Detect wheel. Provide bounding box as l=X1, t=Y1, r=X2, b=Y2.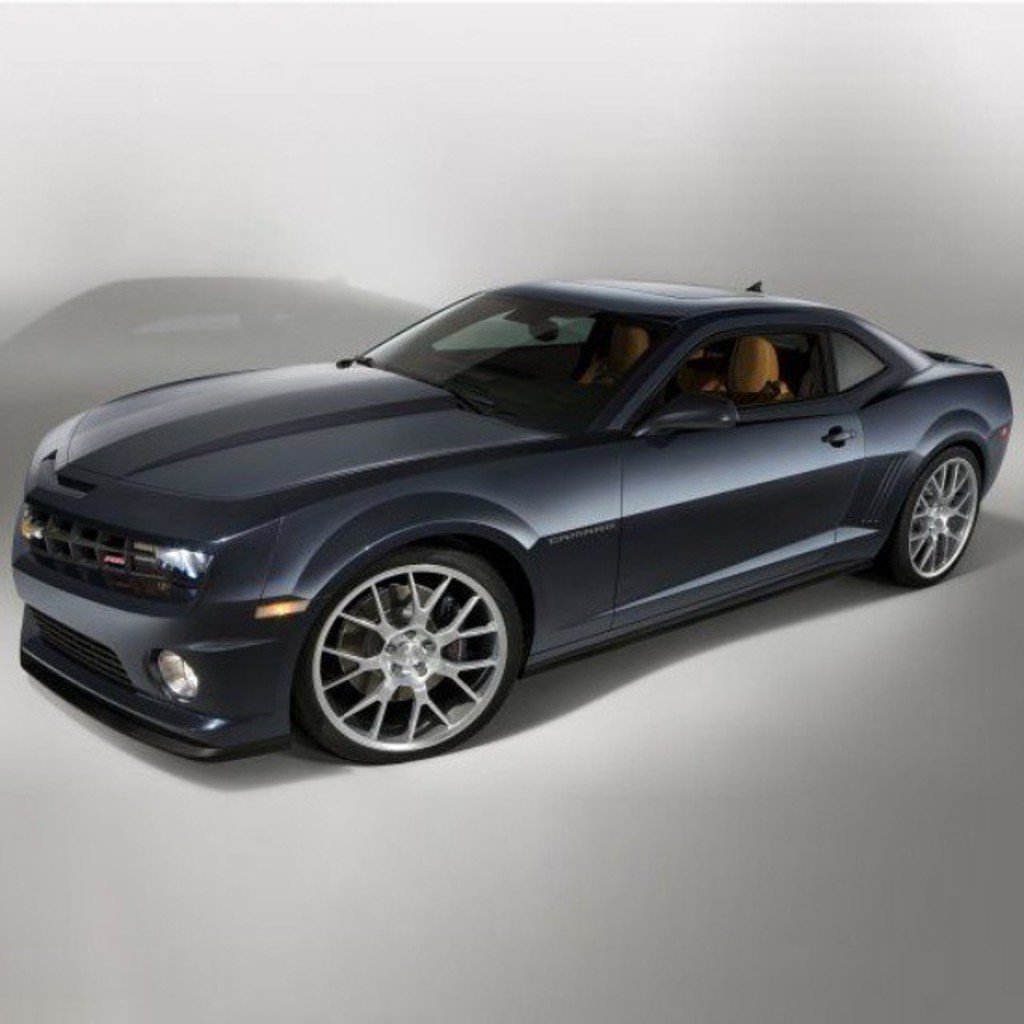
l=286, t=536, r=528, b=757.
